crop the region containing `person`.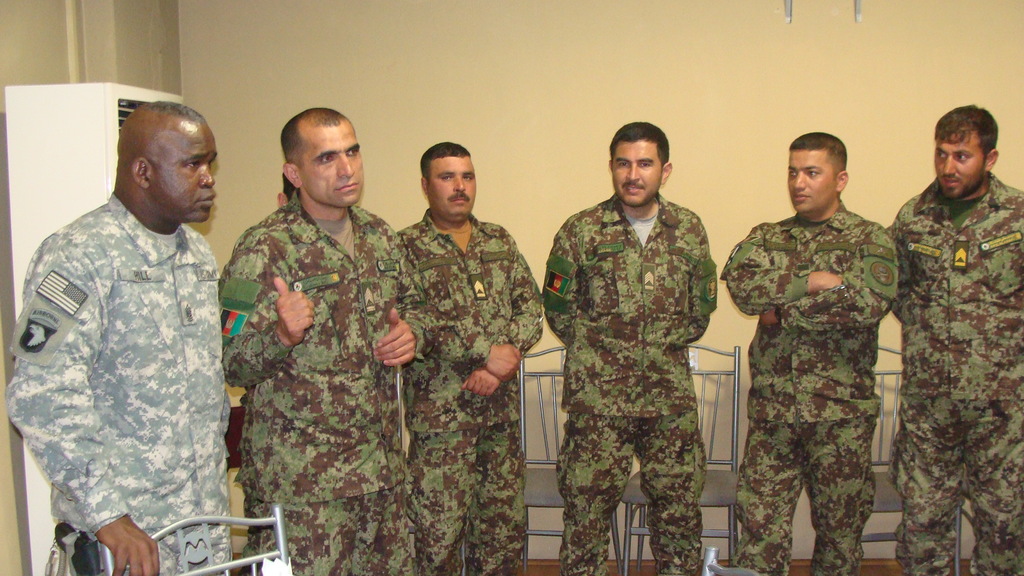
Crop region: select_region(394, 140, 550, 575).
